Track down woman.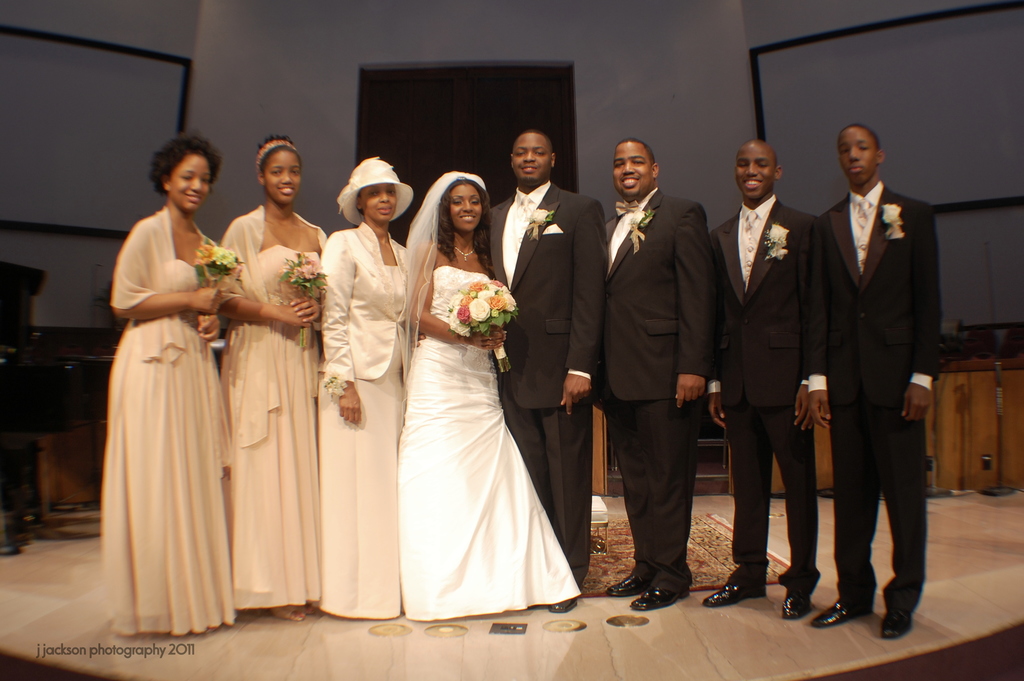
Tracked to 98,135,241,633.
